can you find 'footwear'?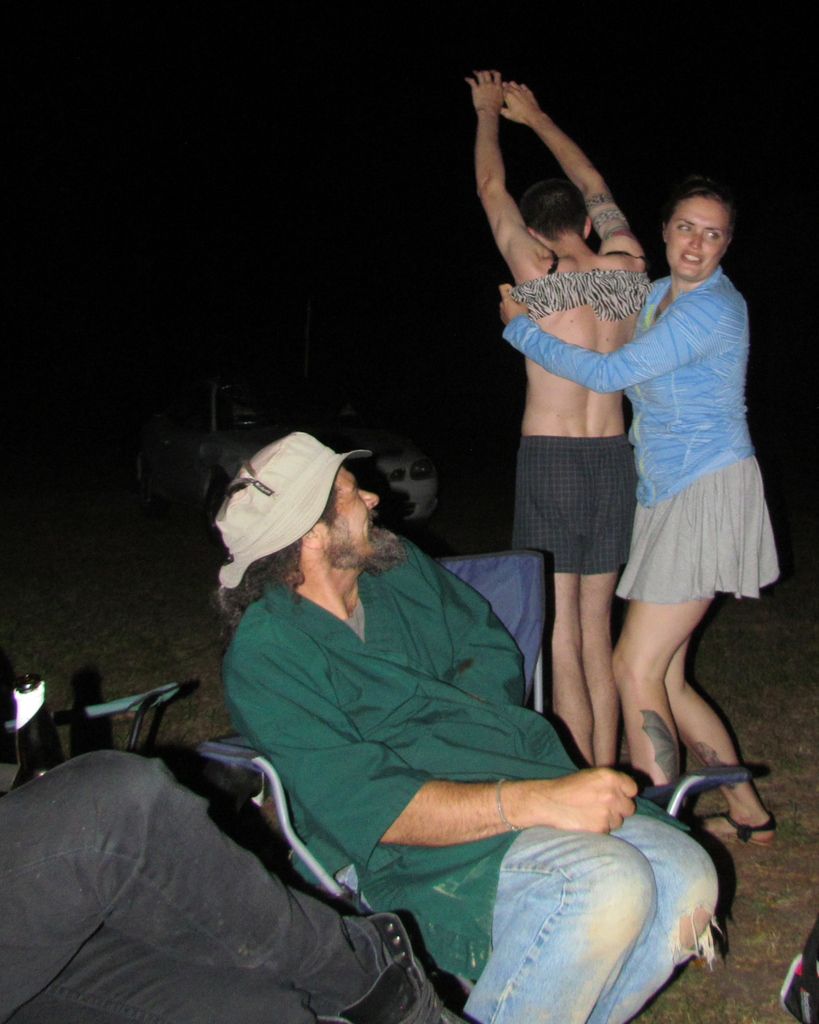
Yes, bounding box: [x1=686, y1=806, x2=779, y2=847].
